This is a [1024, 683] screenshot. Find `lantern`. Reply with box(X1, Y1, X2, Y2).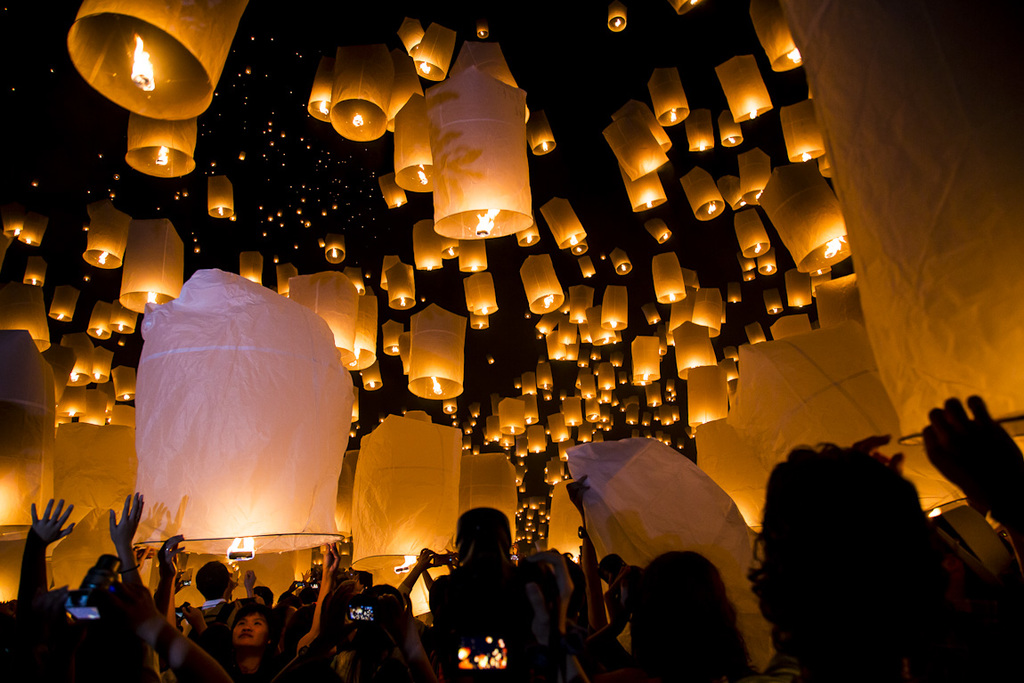
box(679, 169, 720, 221).
